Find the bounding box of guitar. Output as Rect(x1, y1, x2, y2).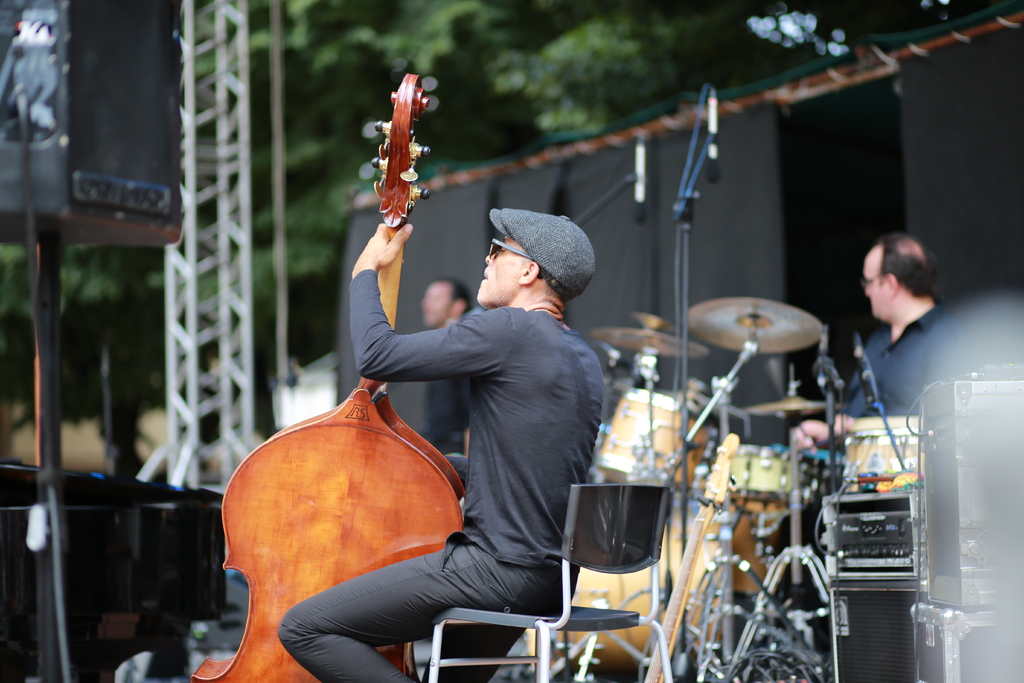
Rect(166, 74, 462, 682).
